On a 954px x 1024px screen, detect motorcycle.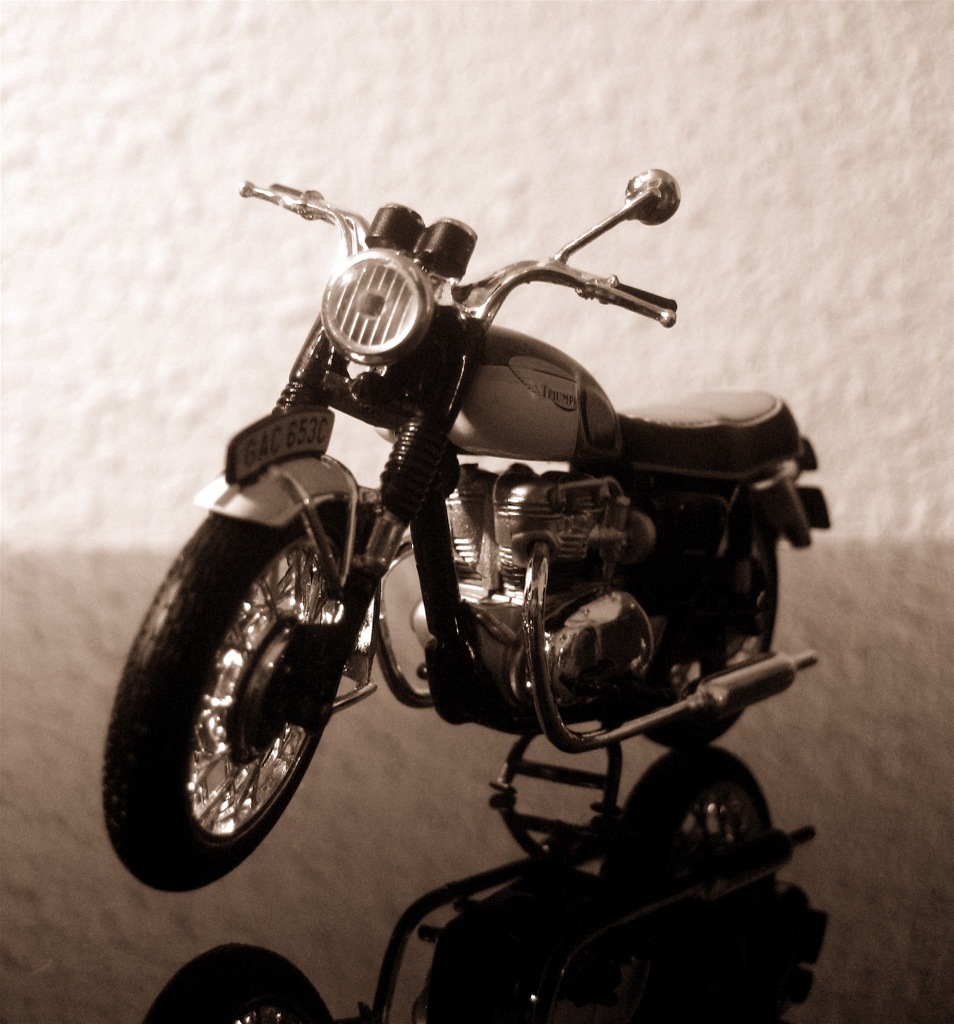
(left=96, top=162, right=835, bottom=892).
